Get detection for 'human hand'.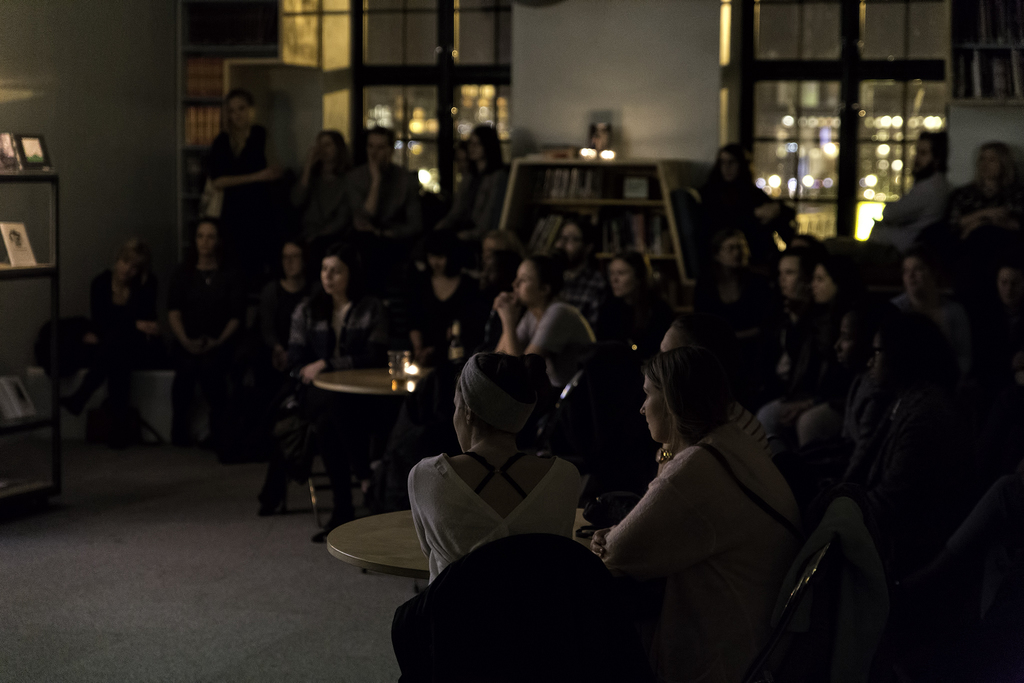
Detection: rect(263, 167, 285, 183).
